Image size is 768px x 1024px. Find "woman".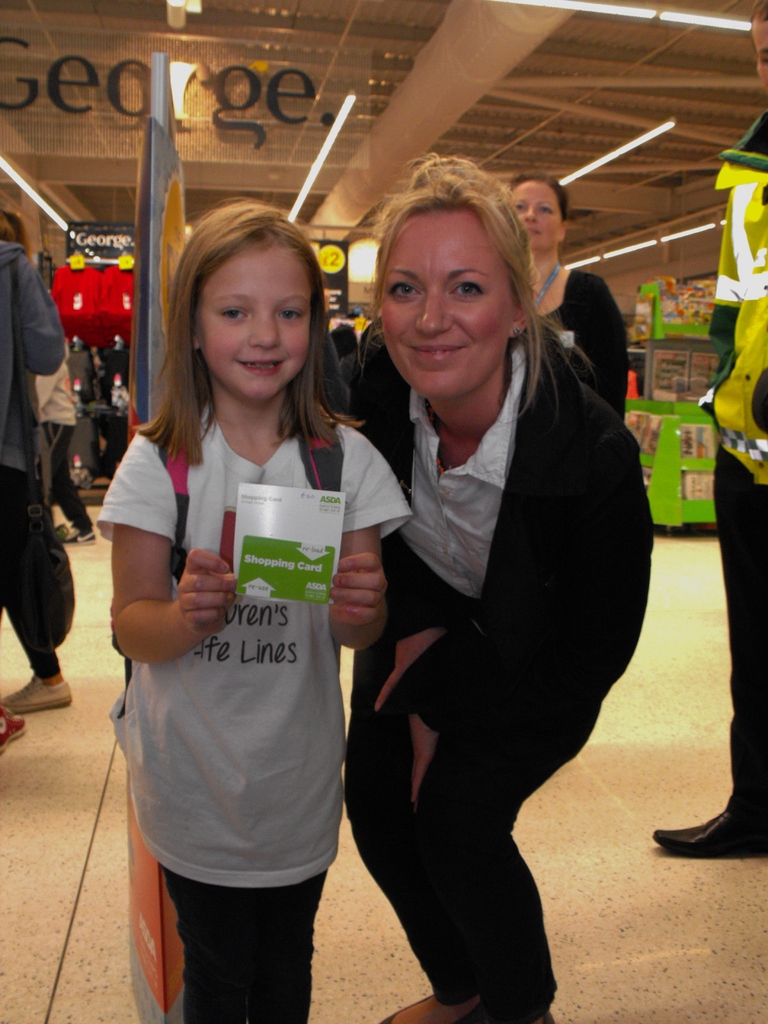
l=330, t=136, r=645, b=1023.
